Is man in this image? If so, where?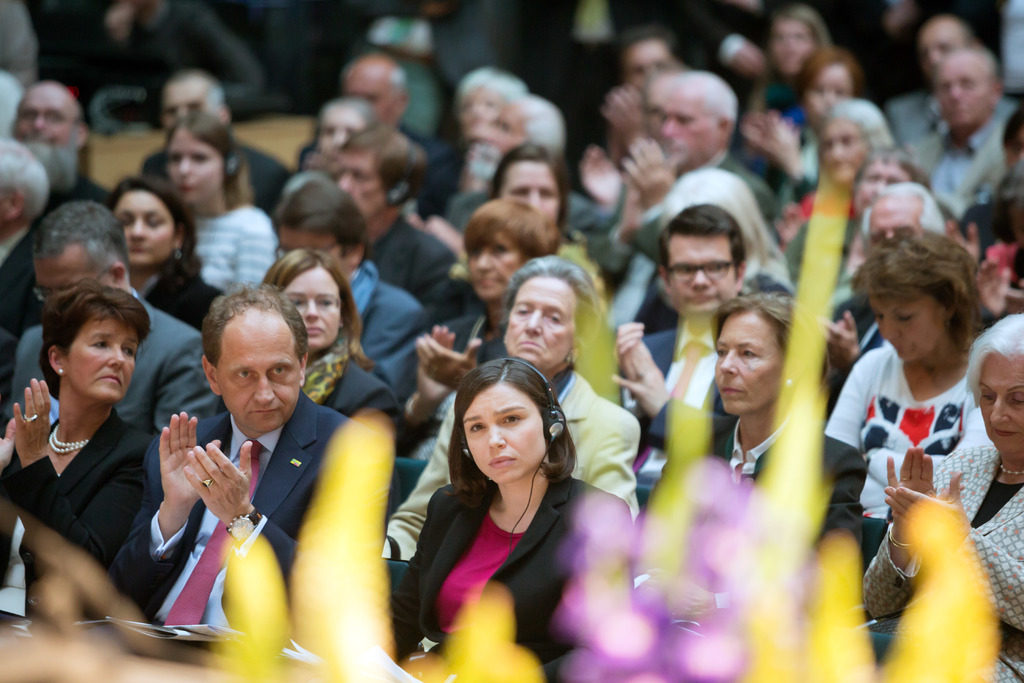
Yes, at (x1=1, y1=202, x2=229, y2=439).
